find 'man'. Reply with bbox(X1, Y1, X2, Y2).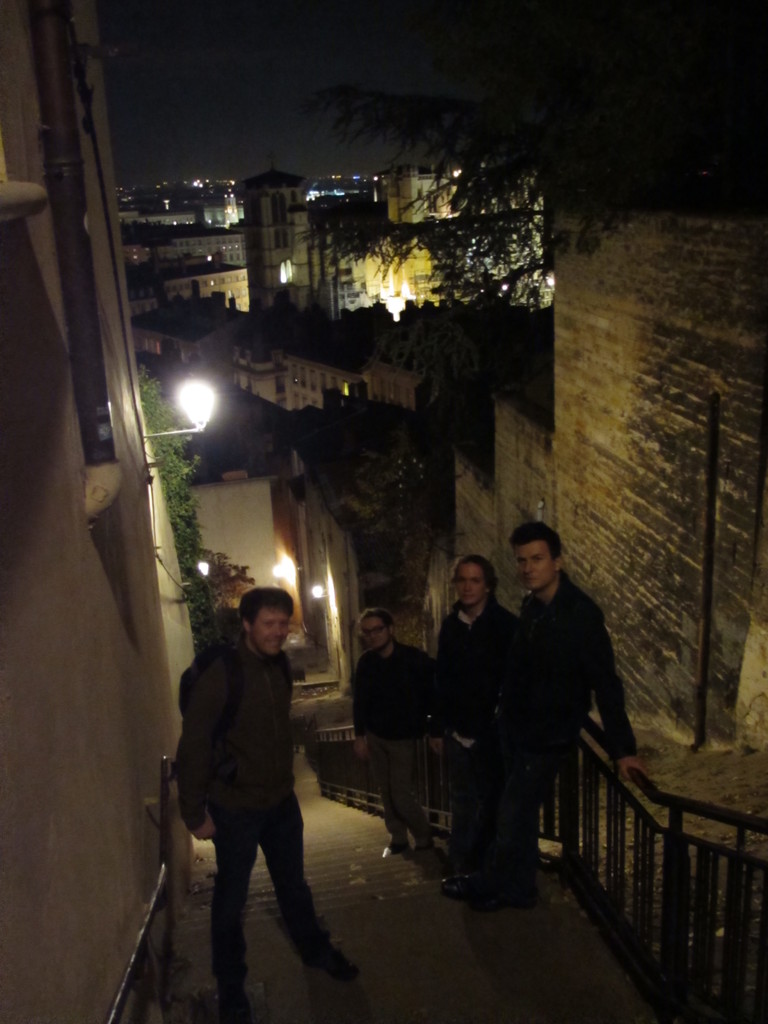
bbox(442, 528, 646, 915).
